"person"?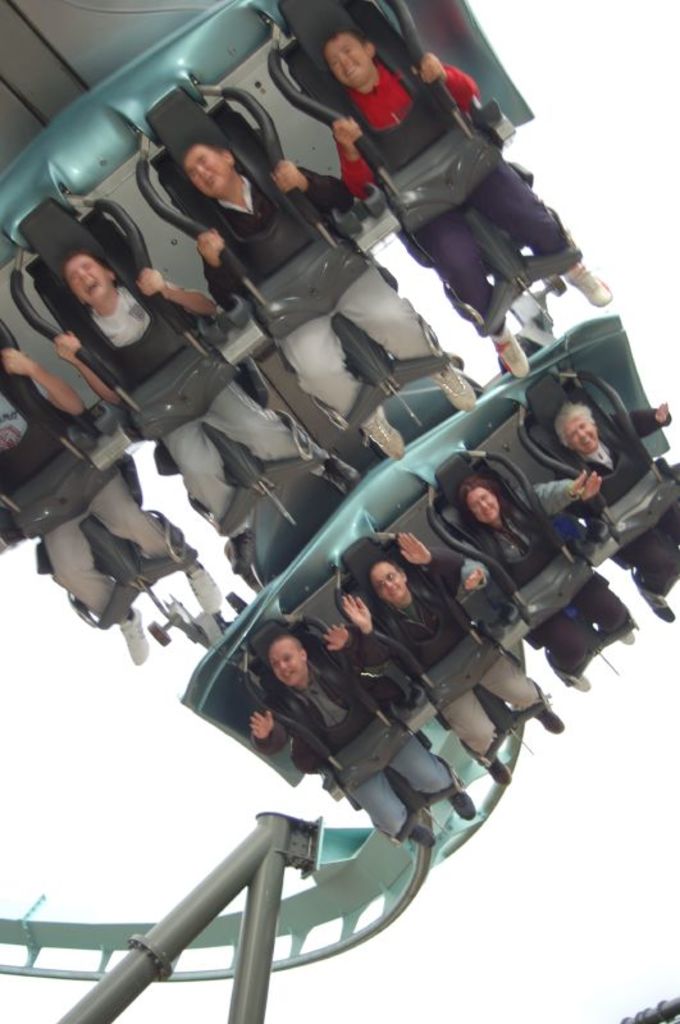
locate(334, 28, 616, 374)
